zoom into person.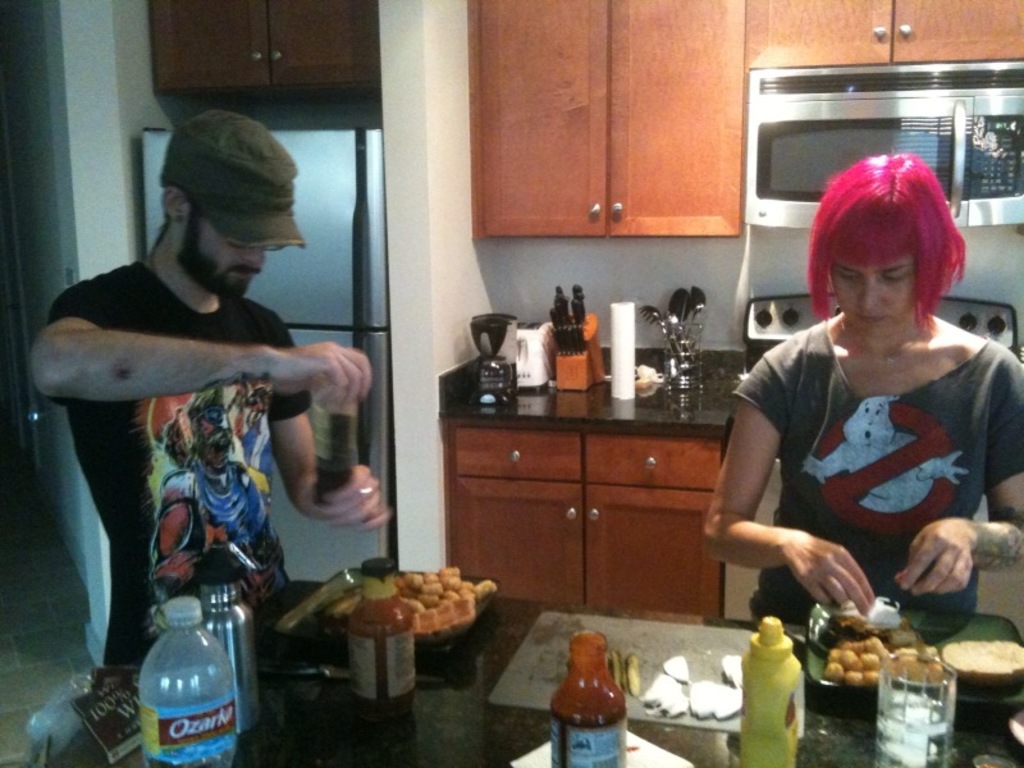
Zoom target: 31,108,392,669.
